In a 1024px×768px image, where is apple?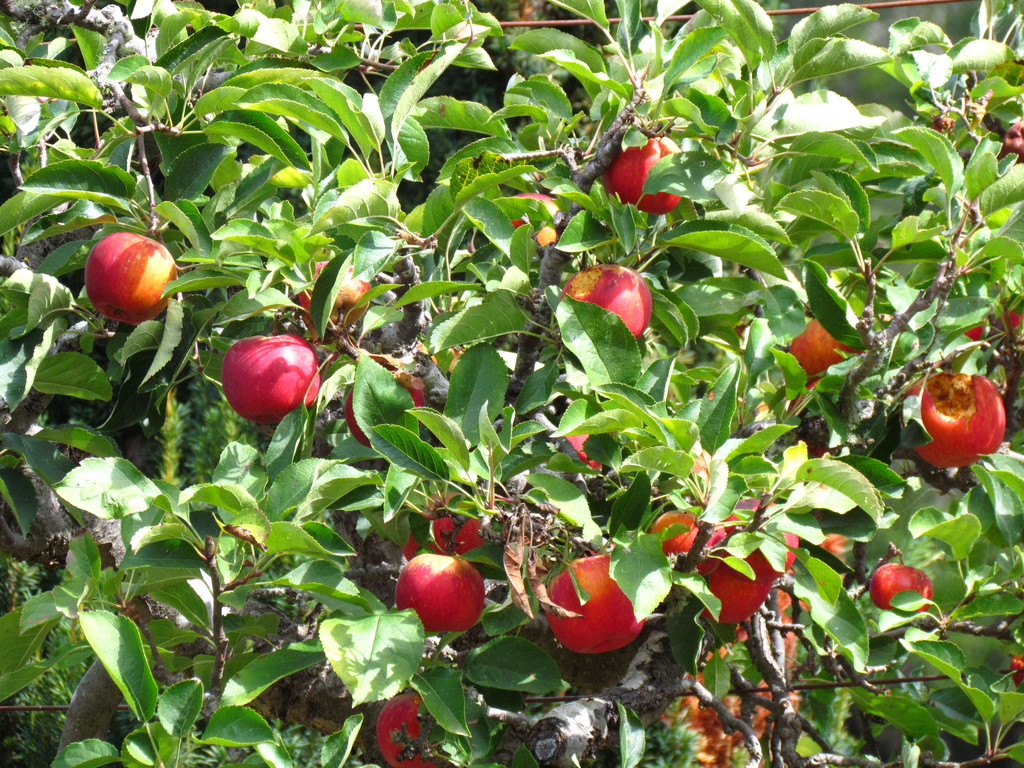
left=298, top=262, right=371, bottom=331.
